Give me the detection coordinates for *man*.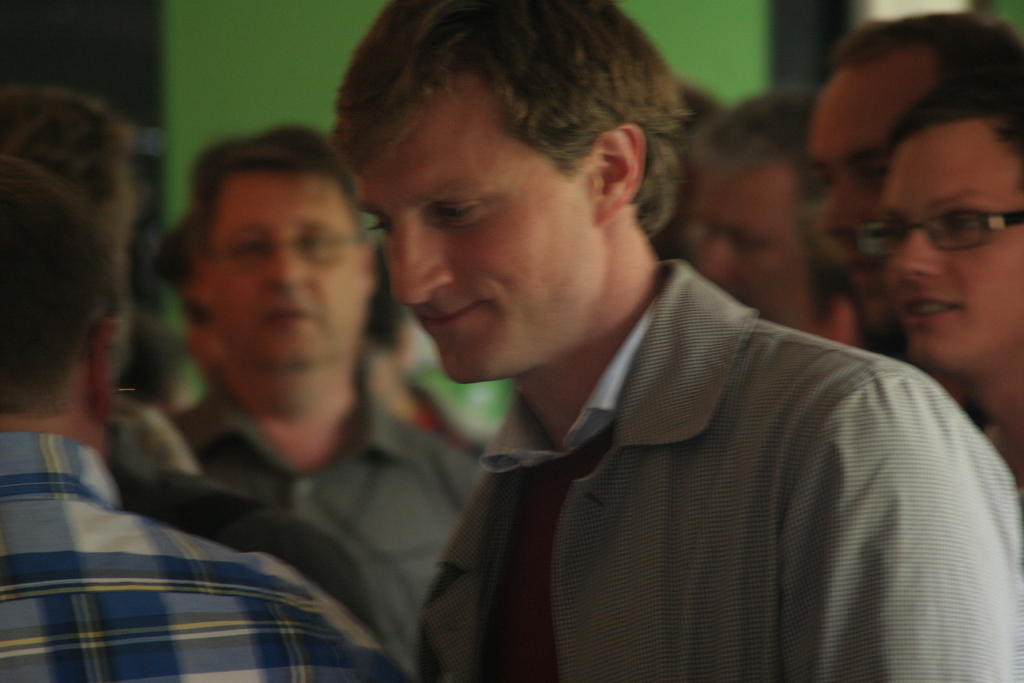
0, 89, 406, 682.
